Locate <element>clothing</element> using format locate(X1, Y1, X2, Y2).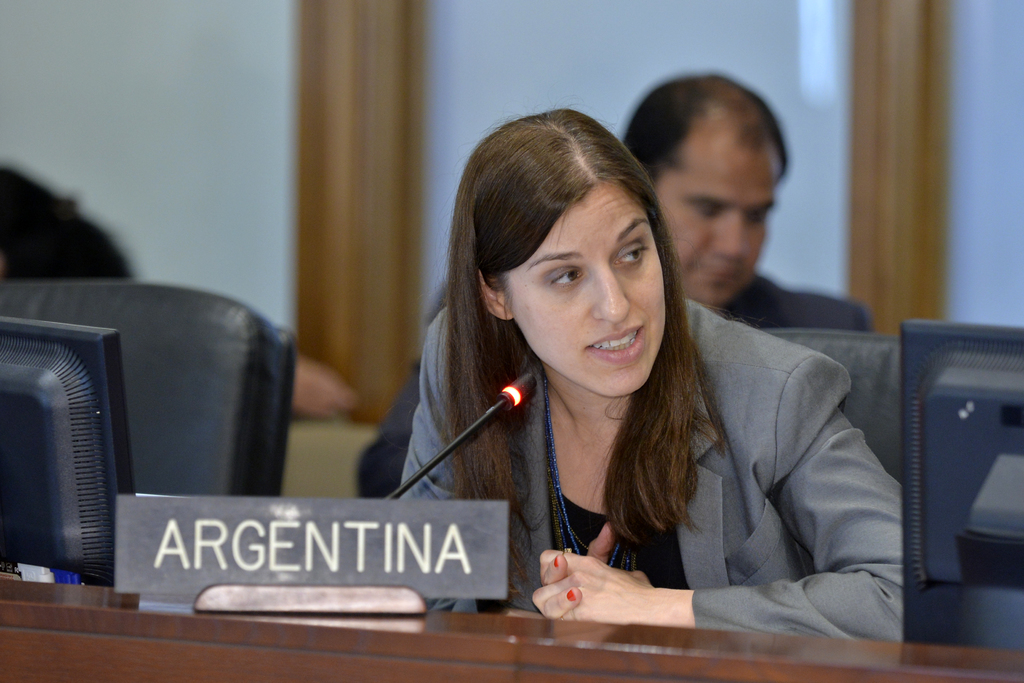
locate(363, 265, 875, 502).
